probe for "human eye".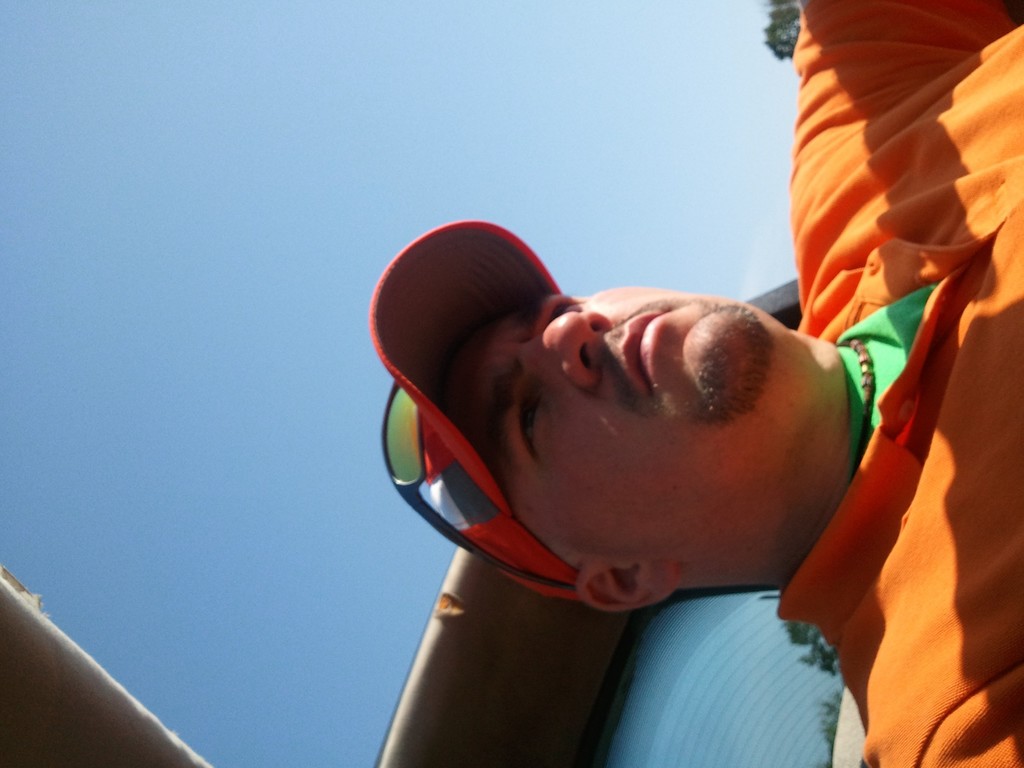
Probe result: x1=505, y1=383, x2=554, y2=475.
